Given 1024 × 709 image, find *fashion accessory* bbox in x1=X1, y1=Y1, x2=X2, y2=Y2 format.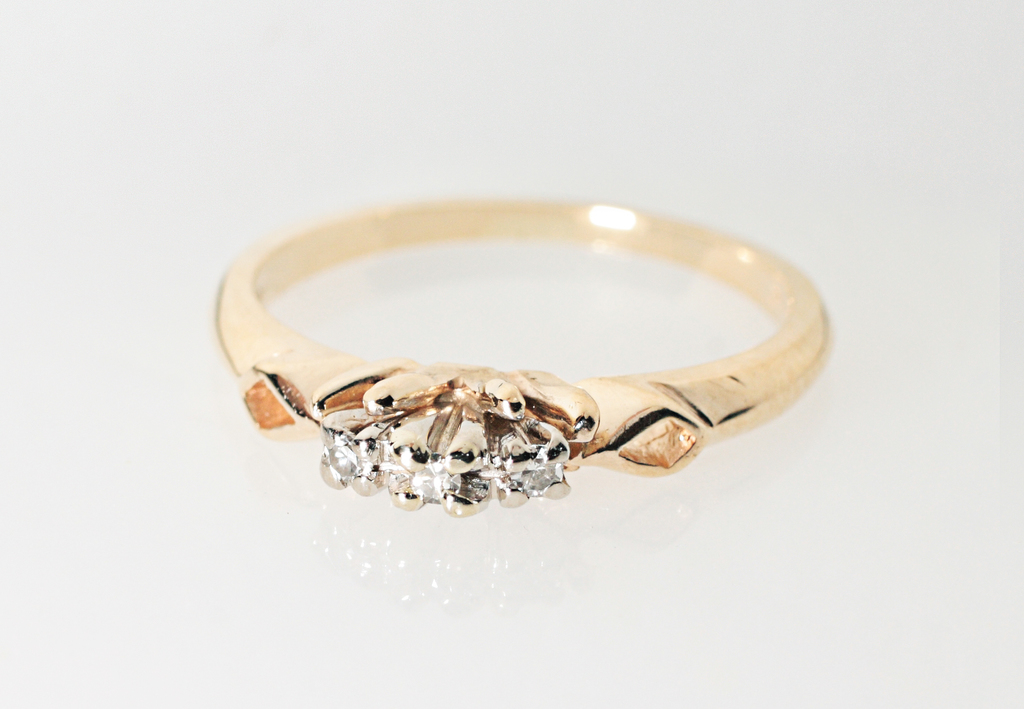
x1=213, y1=197, x2=835, y2=519.
